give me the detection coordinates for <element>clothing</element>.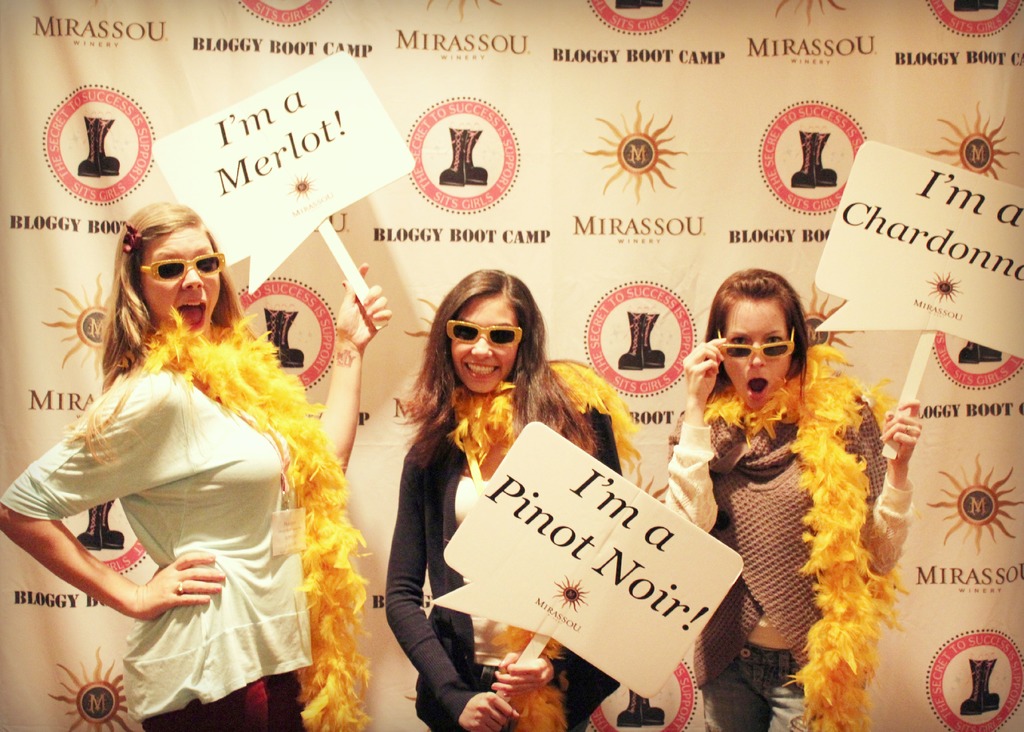
666, 403, 911, 731.
